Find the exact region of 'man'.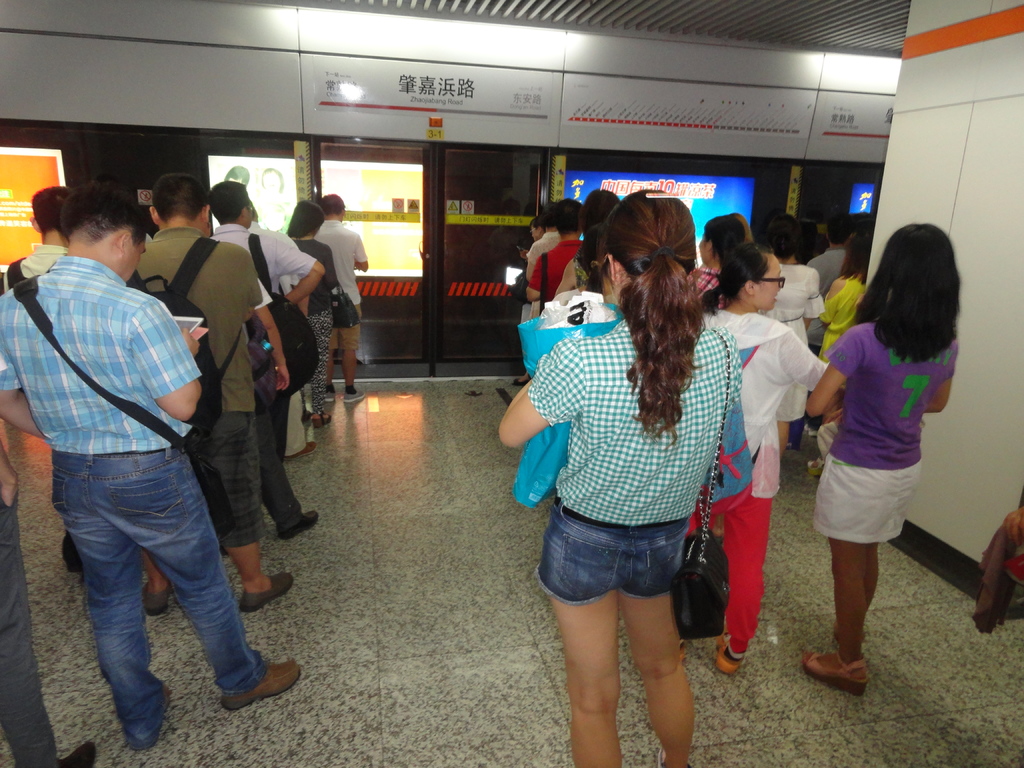
Exact region: region(141, 176, 292, 611).
